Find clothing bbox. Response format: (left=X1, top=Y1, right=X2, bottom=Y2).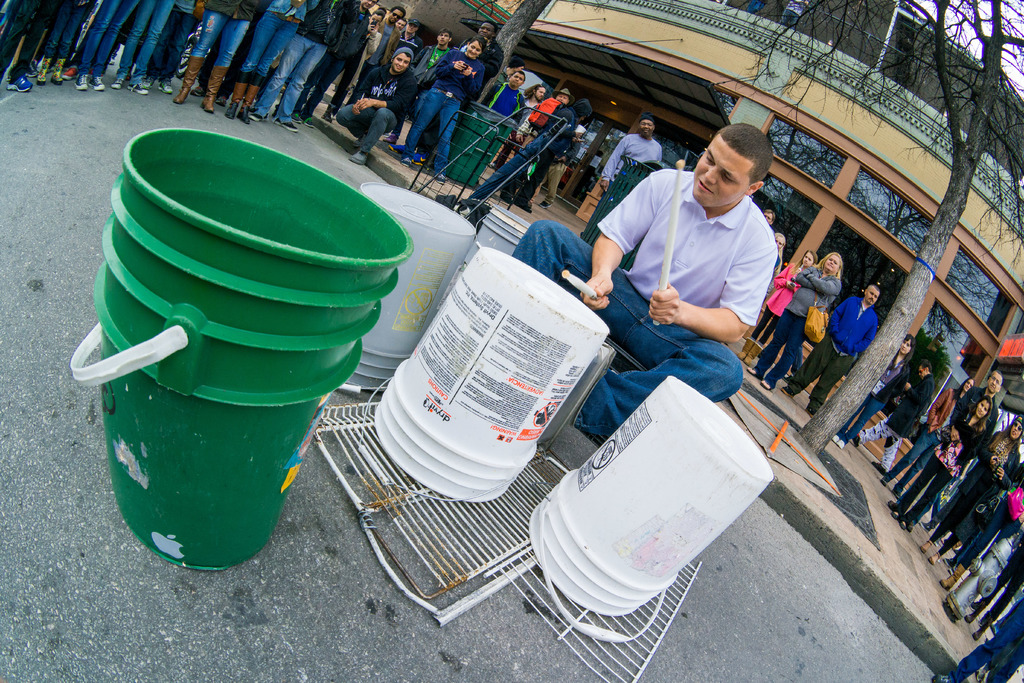
(left=337, top=45, right=412, bottom=158).
